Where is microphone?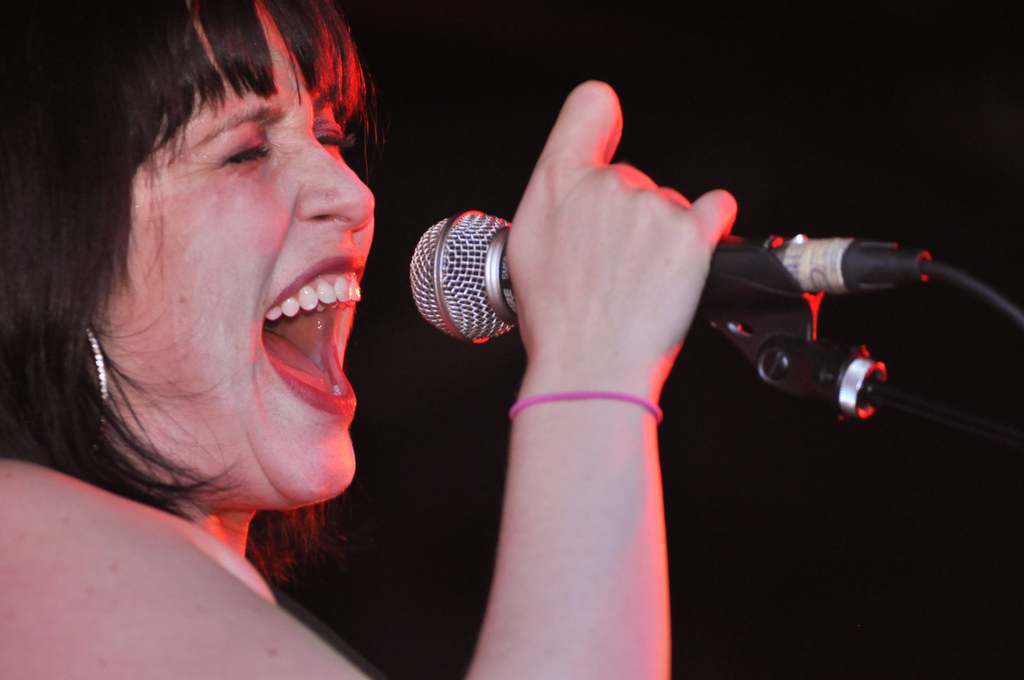
408,207,774,346.
